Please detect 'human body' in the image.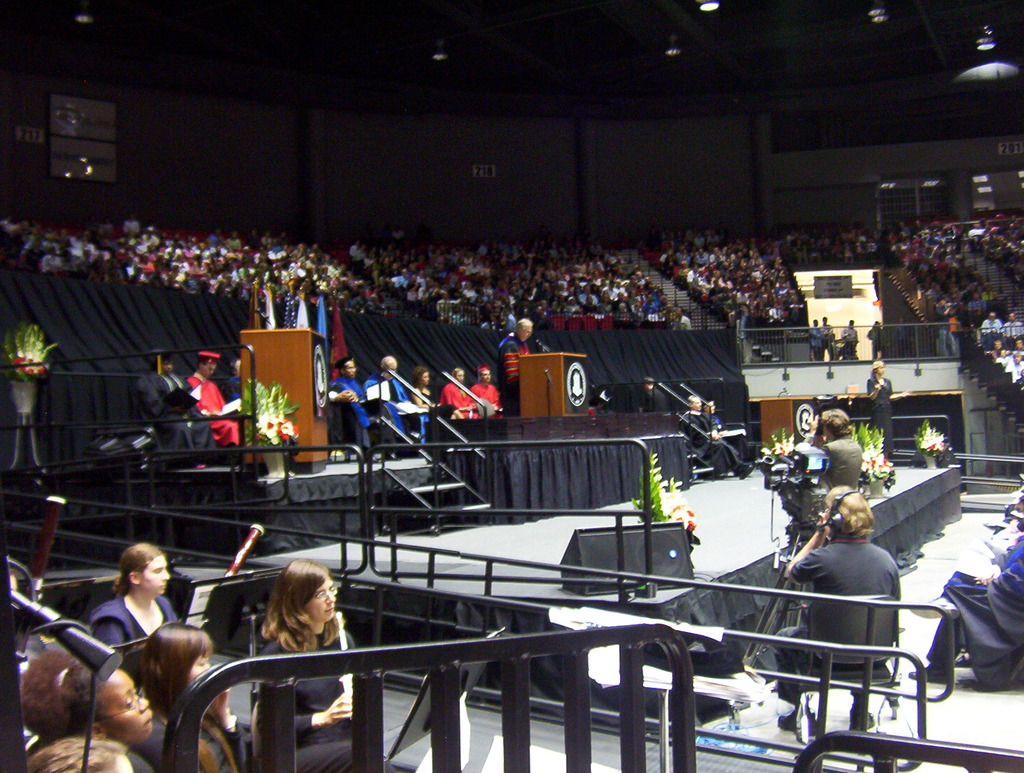
bbox=[774, 494, 908, 721].
